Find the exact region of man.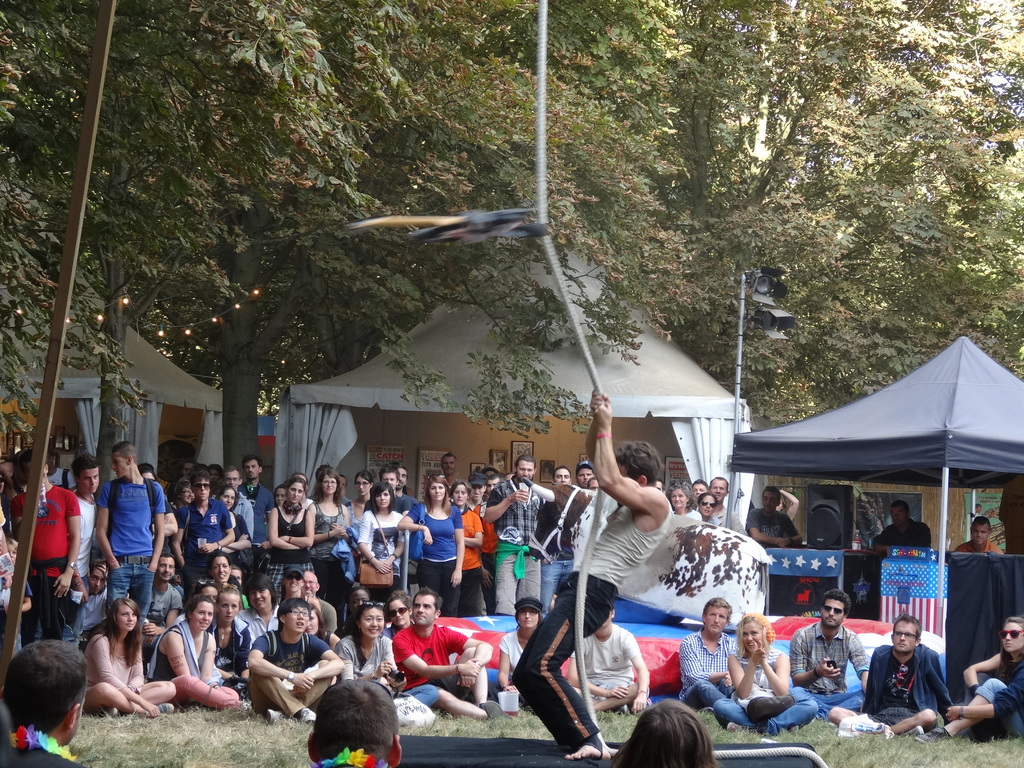
Exact region: pyautogui.locateOnScreen(511, 393, 673, 765).
